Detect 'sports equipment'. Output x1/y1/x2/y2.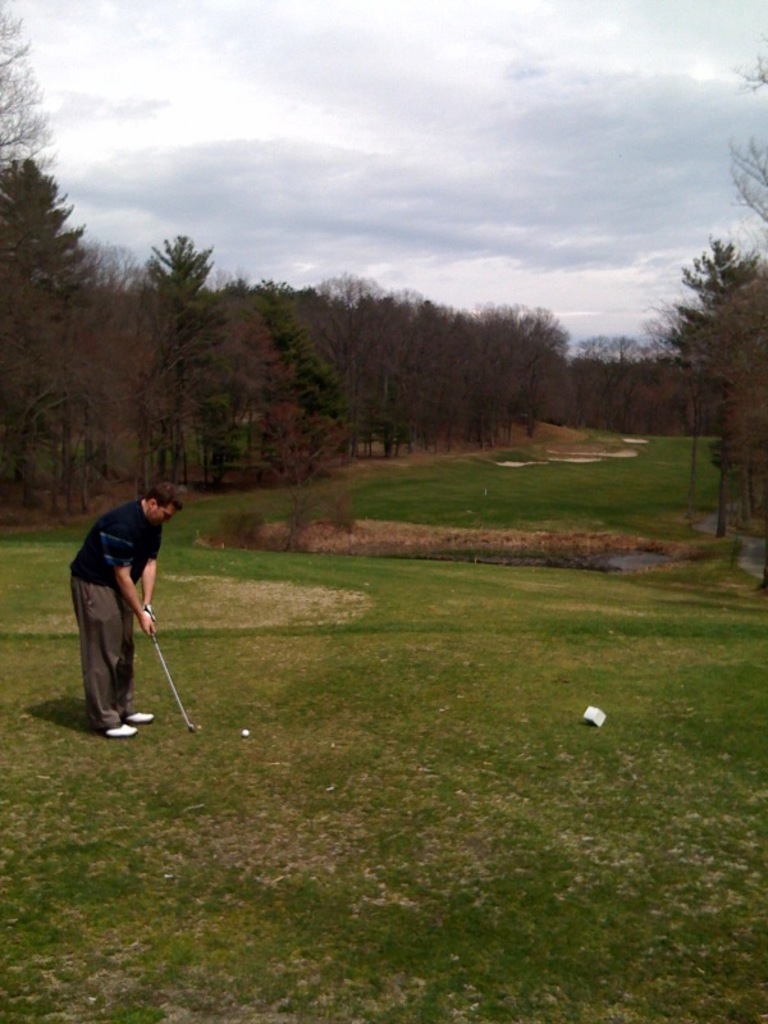
151/620/207/735.
